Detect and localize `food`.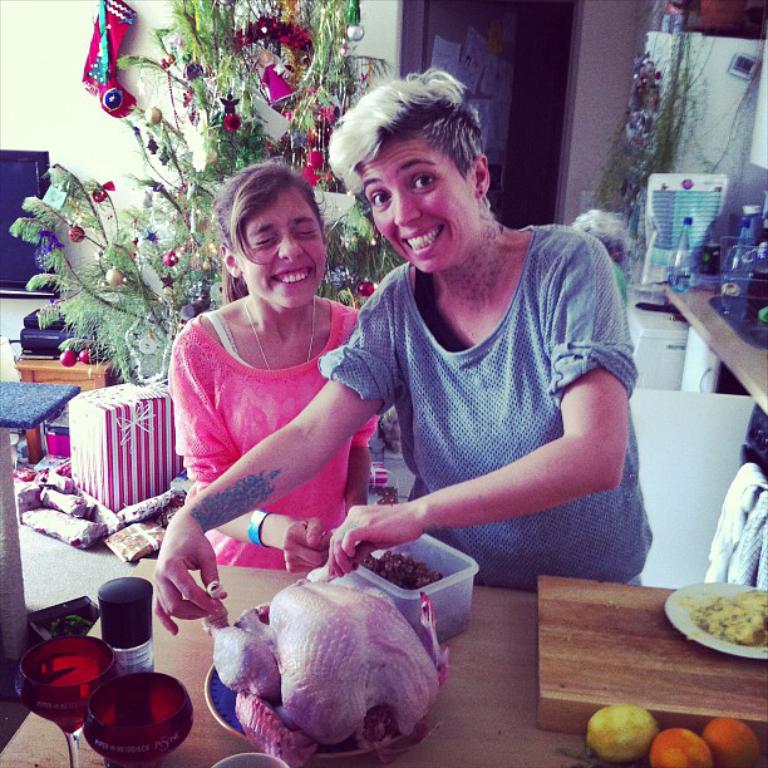
Localized at bbox=[188, 567, 466, 743].
